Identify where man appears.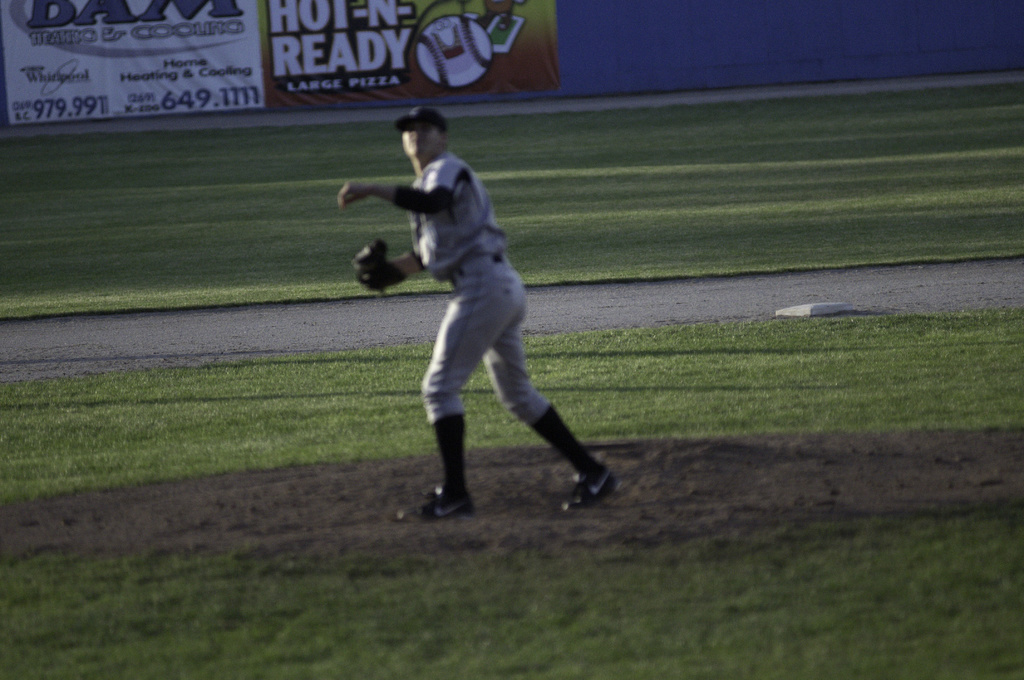
Appears at [x1=356, y1=111, x2=615, y2=516].
